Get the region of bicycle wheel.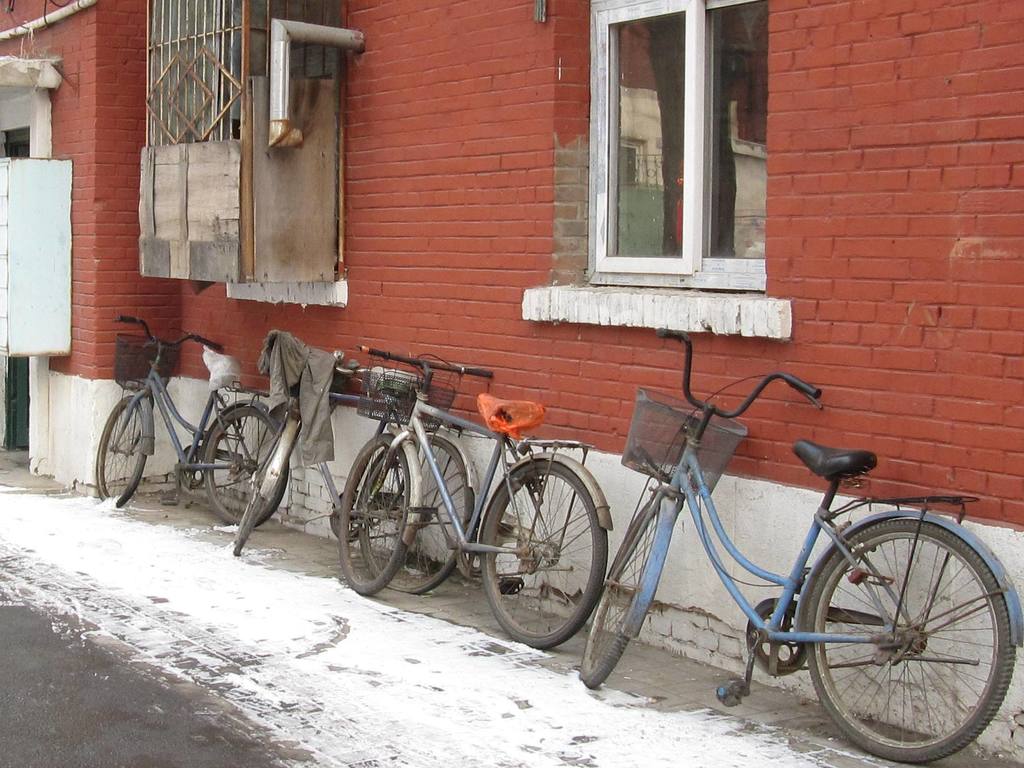
335:429:418:598.
